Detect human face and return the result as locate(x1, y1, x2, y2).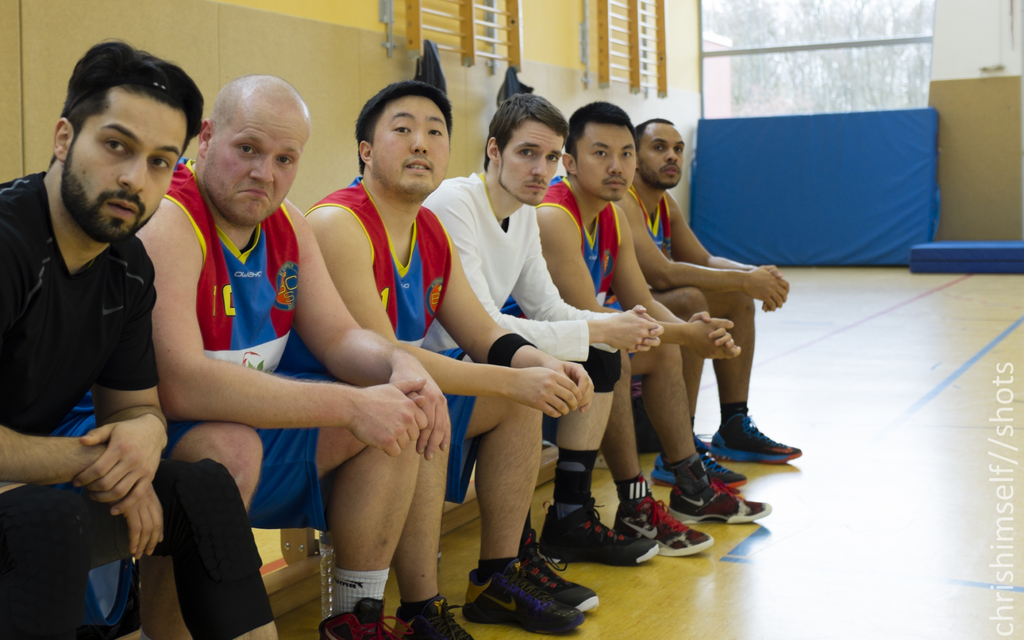
locate(65, 90, 184, 241).
